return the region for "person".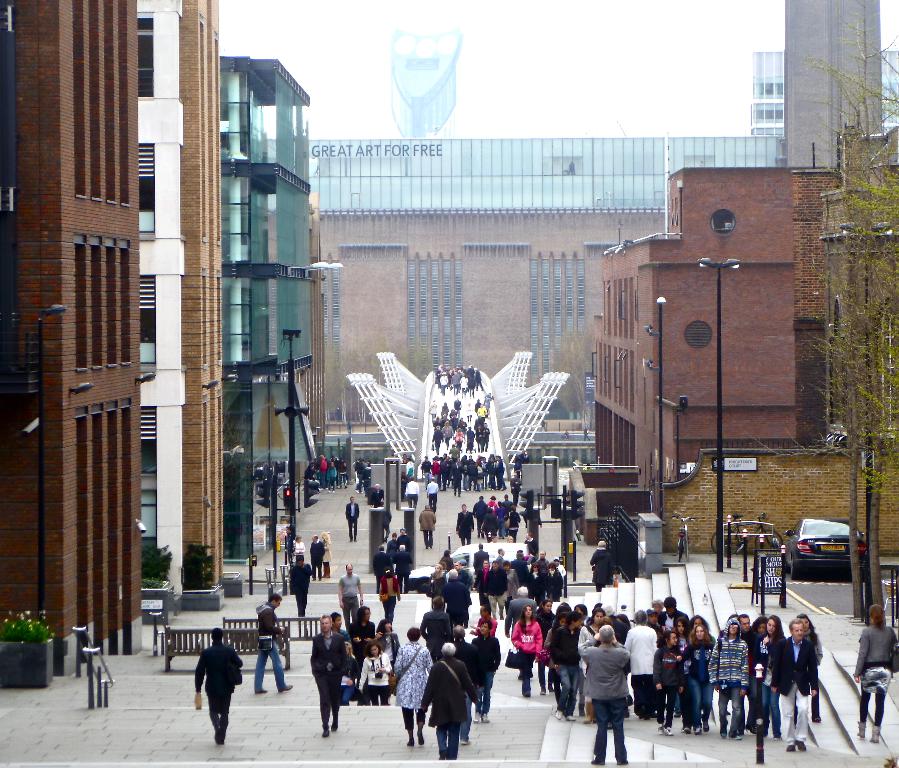
select_region(376, 620, 406, 667).
